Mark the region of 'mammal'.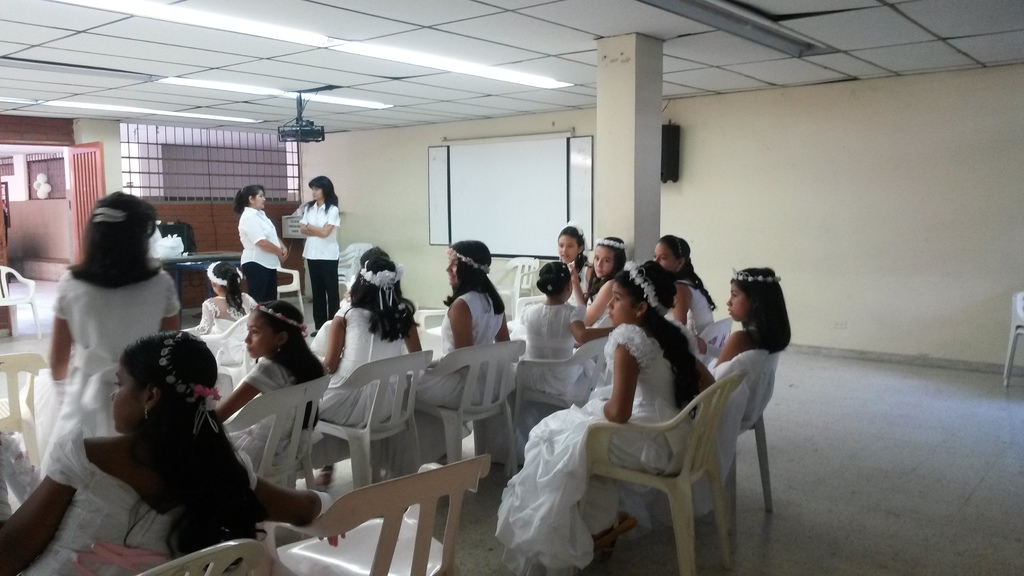
Region: crop(236, 181, 286, 300).
